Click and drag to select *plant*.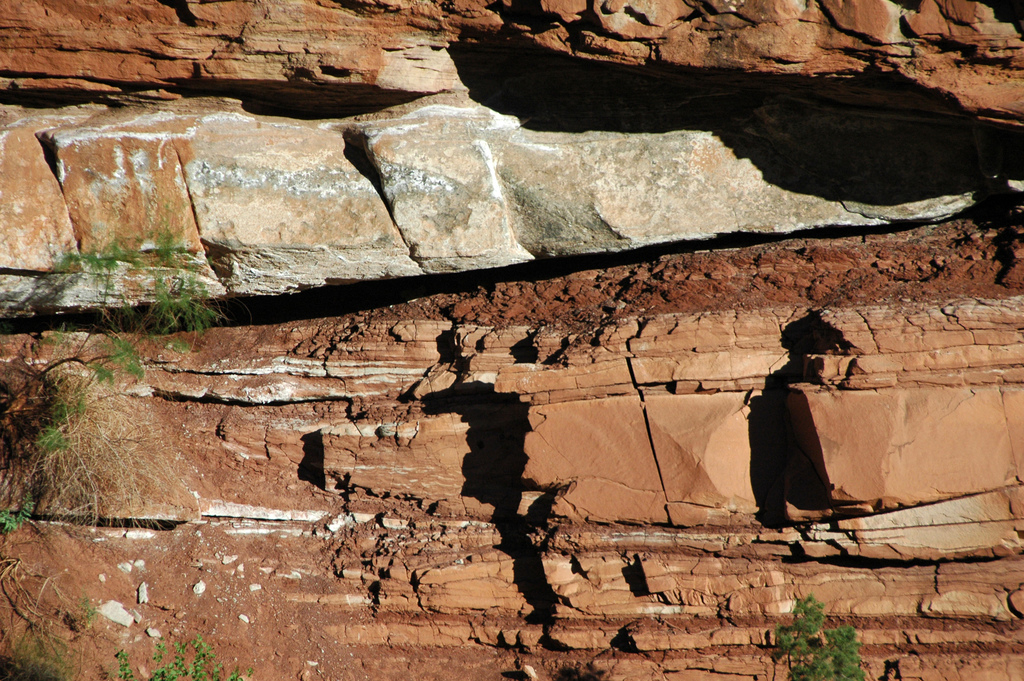
Selection: {"left": 0, "top": 351, "right": 213, "bottom": 539}.
